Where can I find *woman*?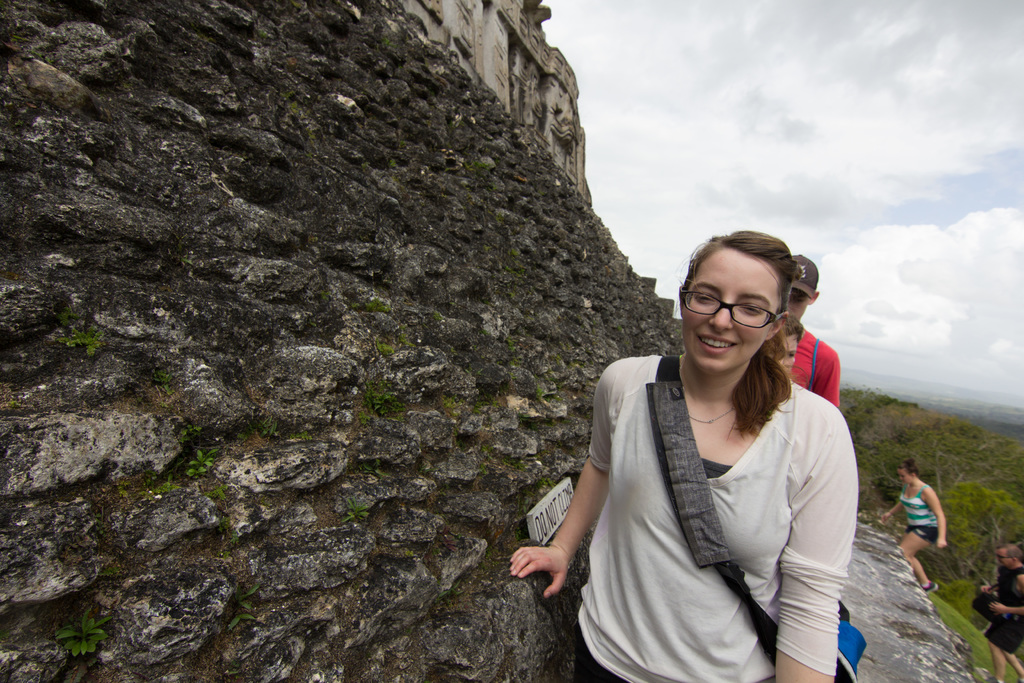
You can find it at (877,461,947,595).
